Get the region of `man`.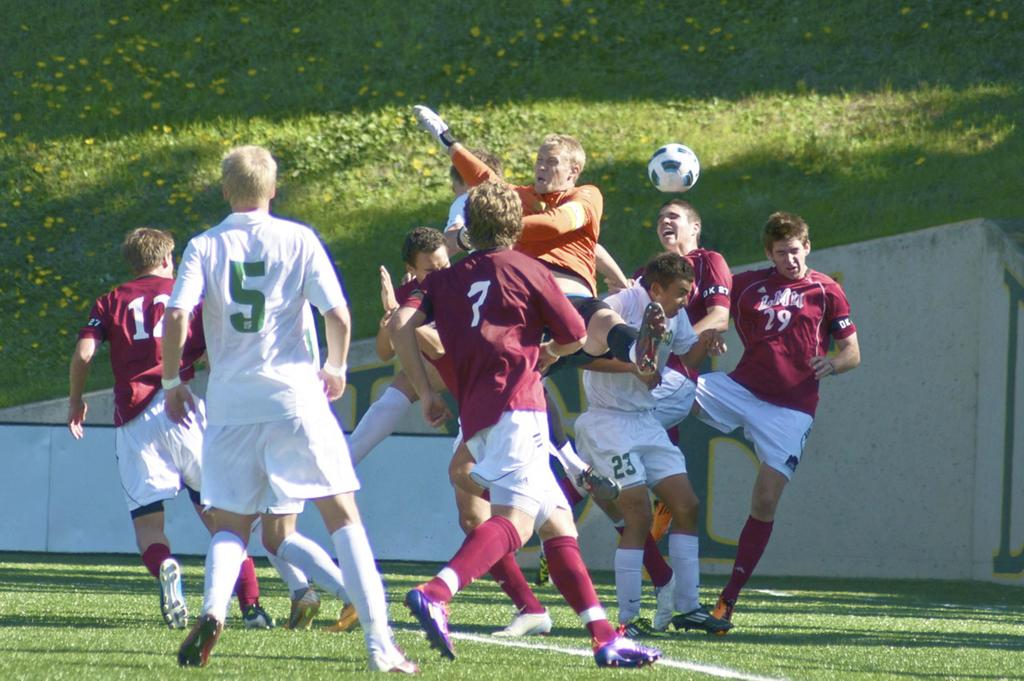
[353,104,665,469].
